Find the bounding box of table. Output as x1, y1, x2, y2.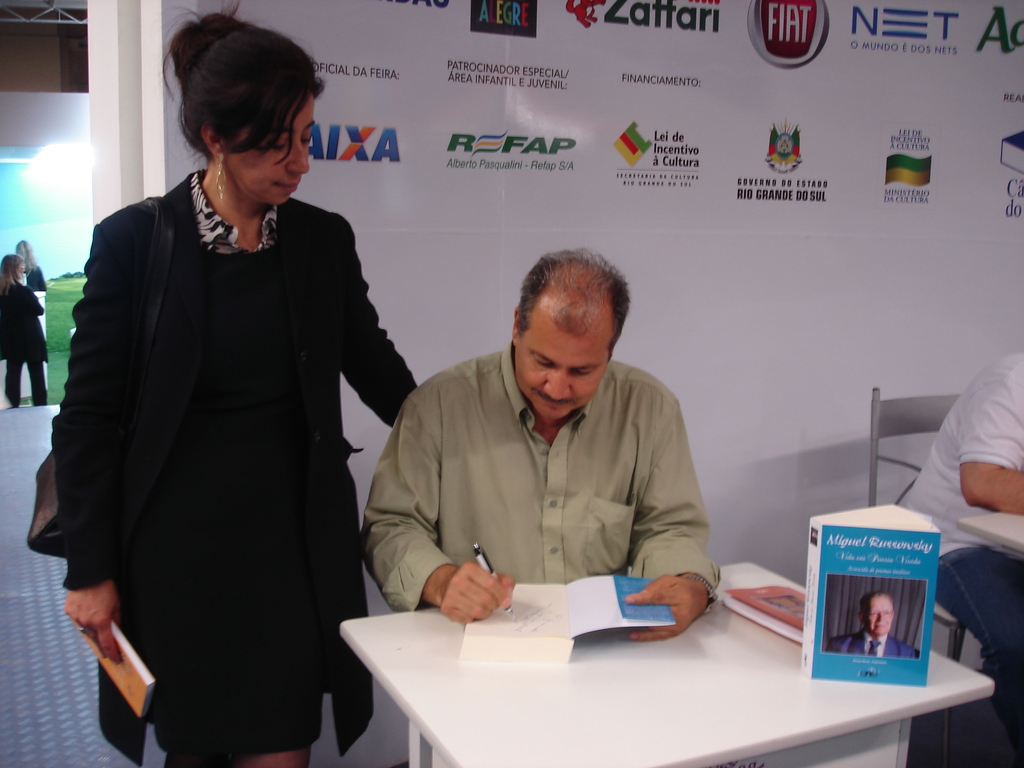
312, 566, 1014, 767.
